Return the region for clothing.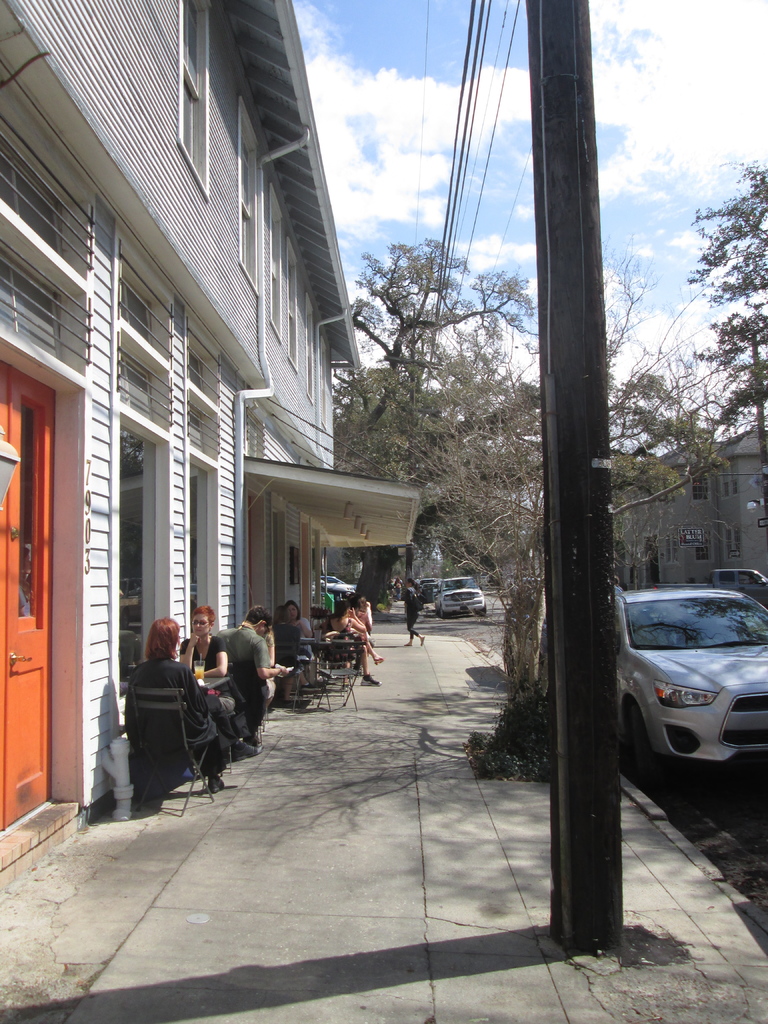
179/623/221/693.
